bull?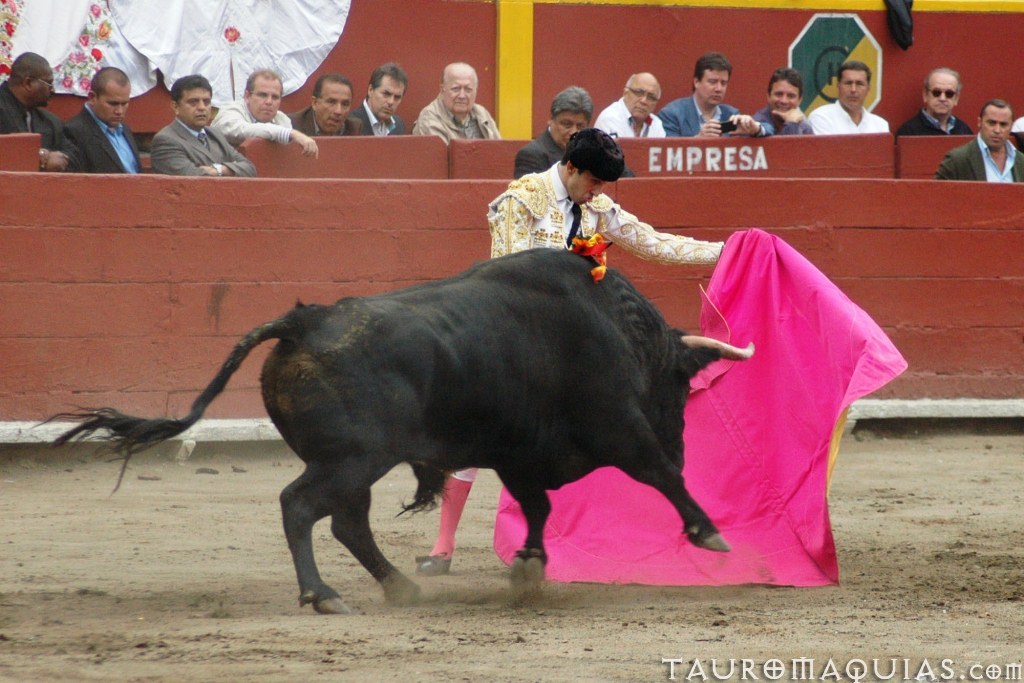
(62, 244, 758, 614)
